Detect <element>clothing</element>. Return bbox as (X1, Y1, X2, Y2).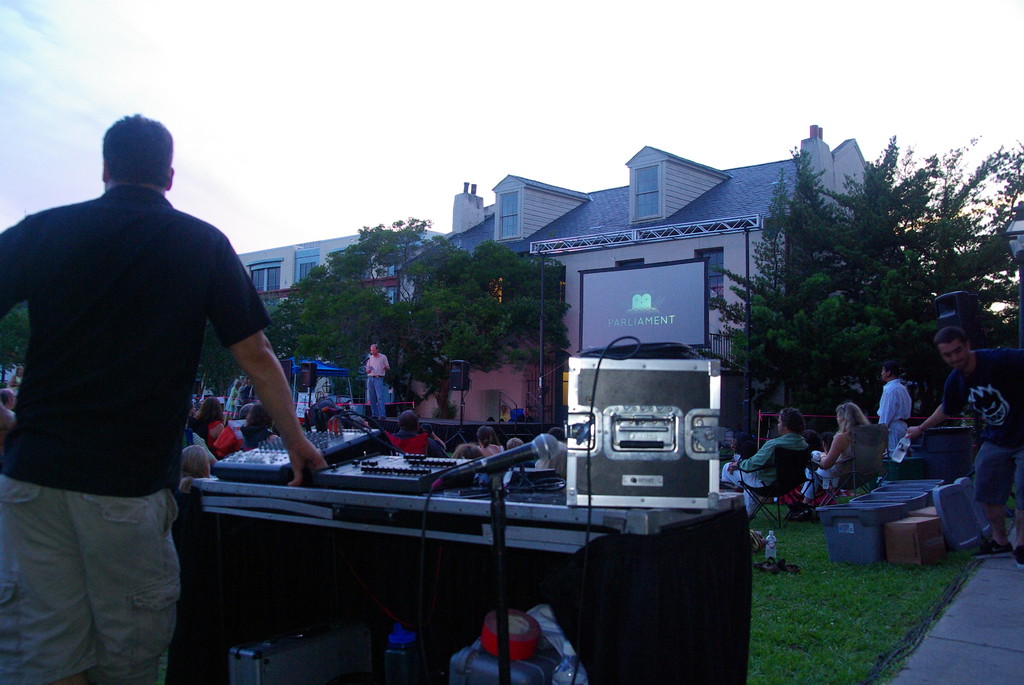
(723, 433, 810, 509).
